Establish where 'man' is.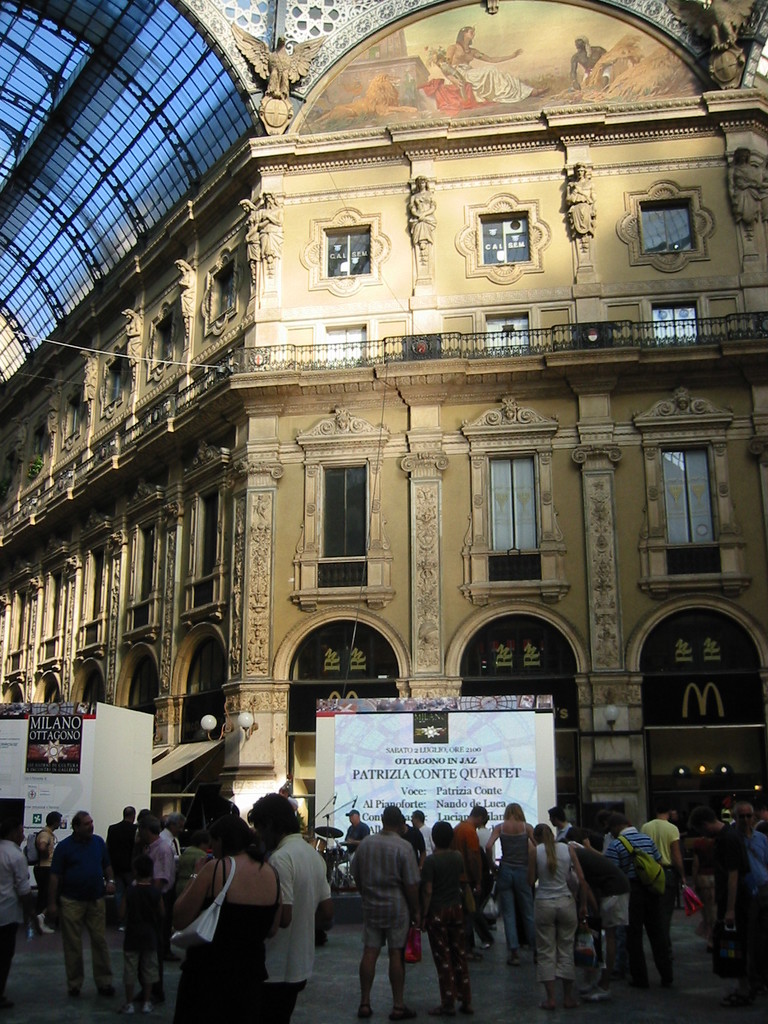
Established at box(282, 790, 296, 803).
